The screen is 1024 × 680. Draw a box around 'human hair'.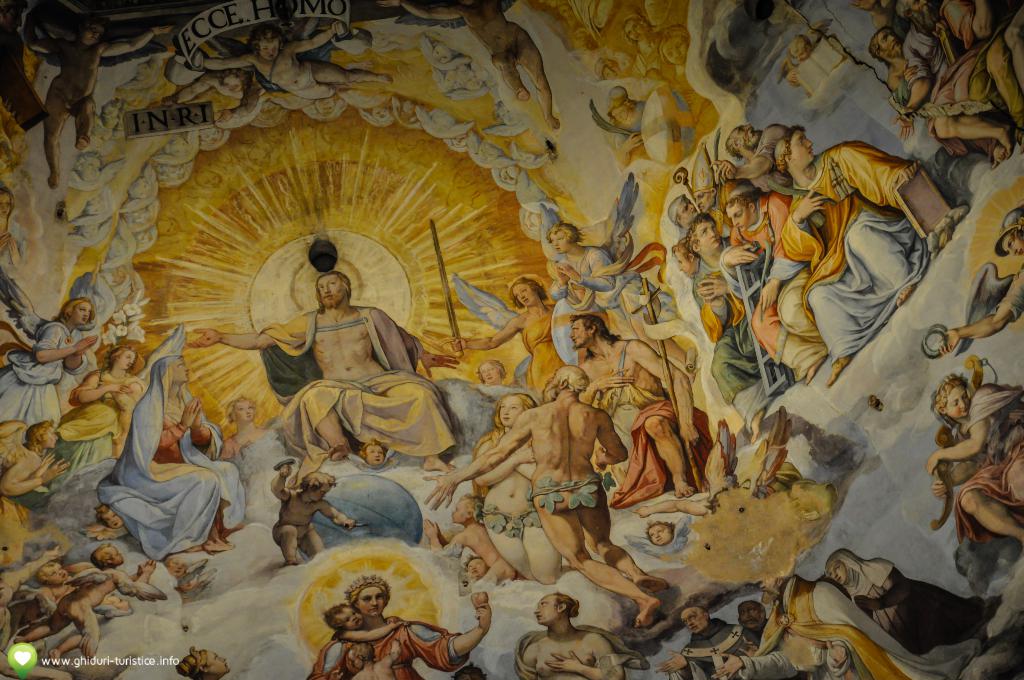
[77,13,113,40].
